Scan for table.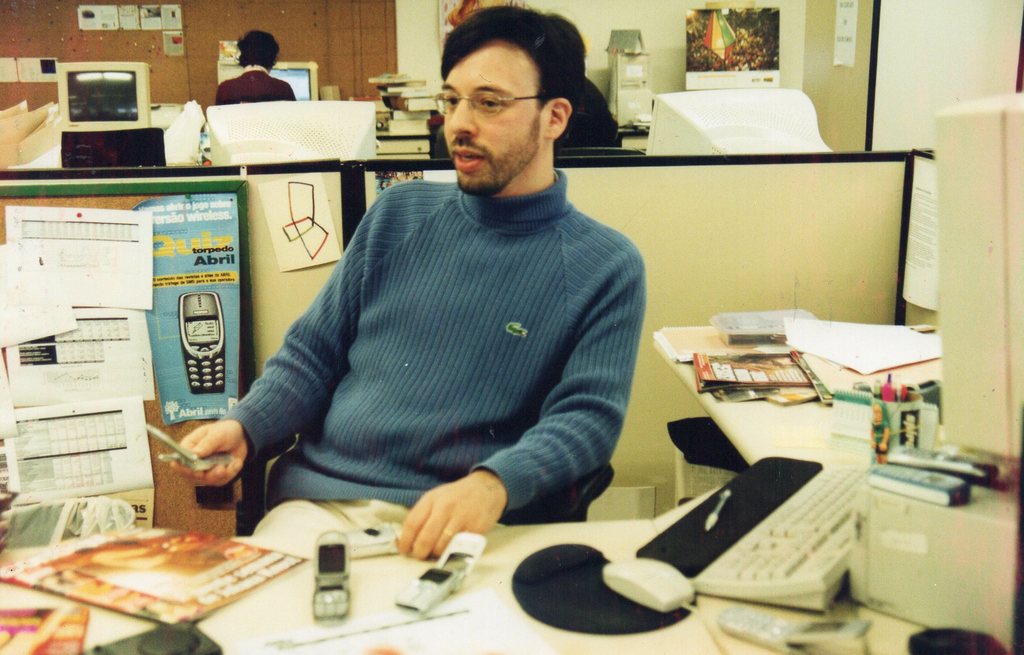
Scan result: bbox=(653, 322, 1023, 654).
